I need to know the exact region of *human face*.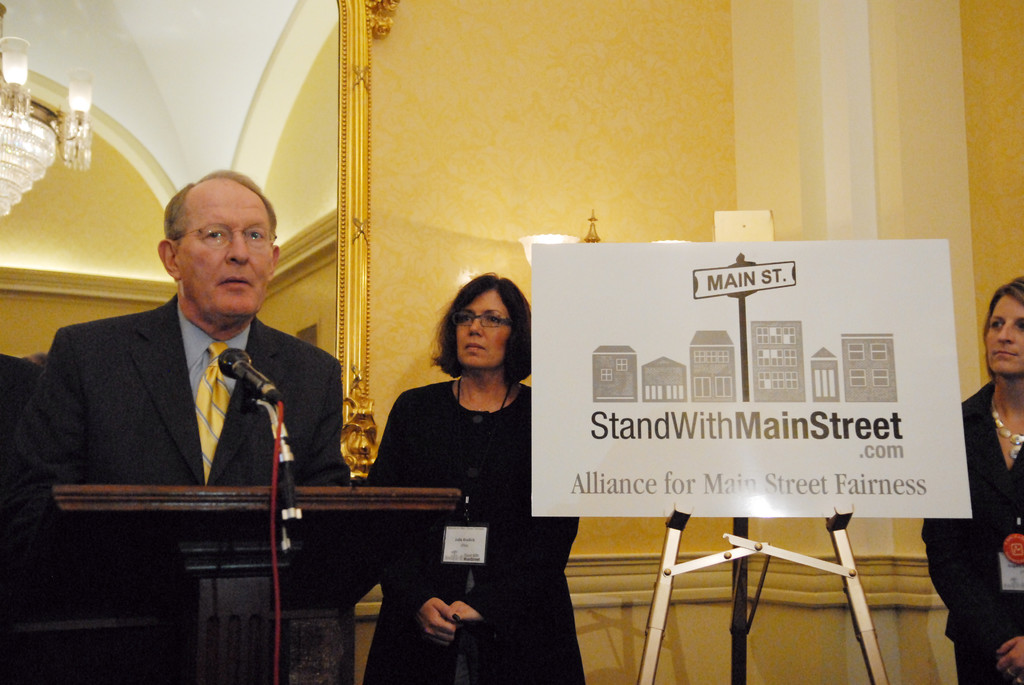
Region: (left=177, top=168, right=266, bottom=316).
